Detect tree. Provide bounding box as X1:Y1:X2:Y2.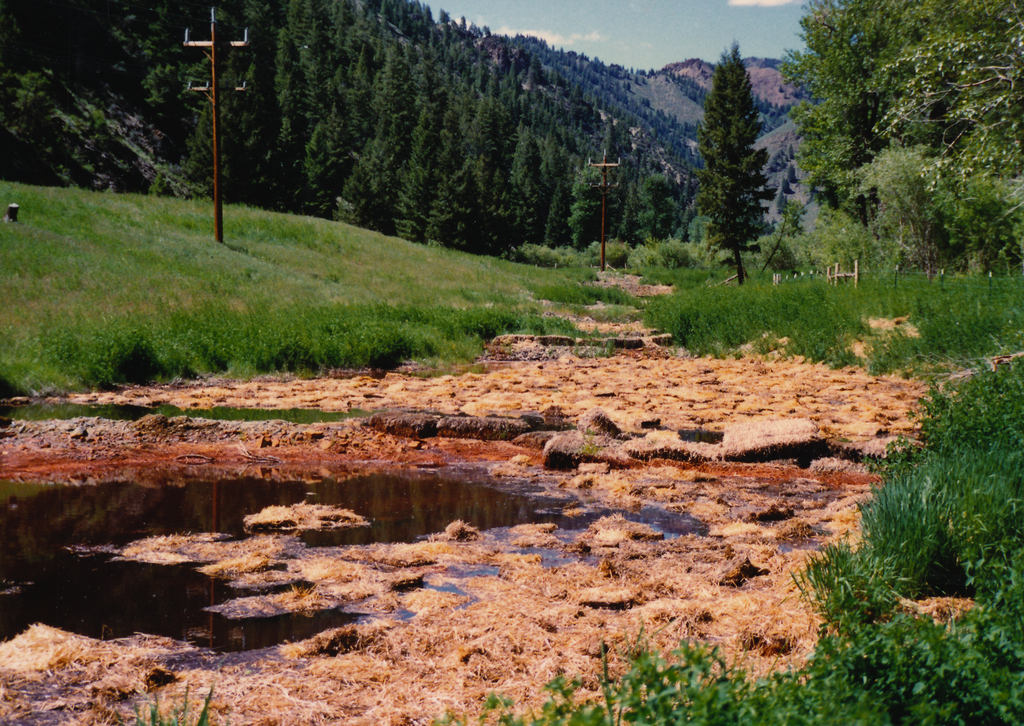
631:173:689:238.
